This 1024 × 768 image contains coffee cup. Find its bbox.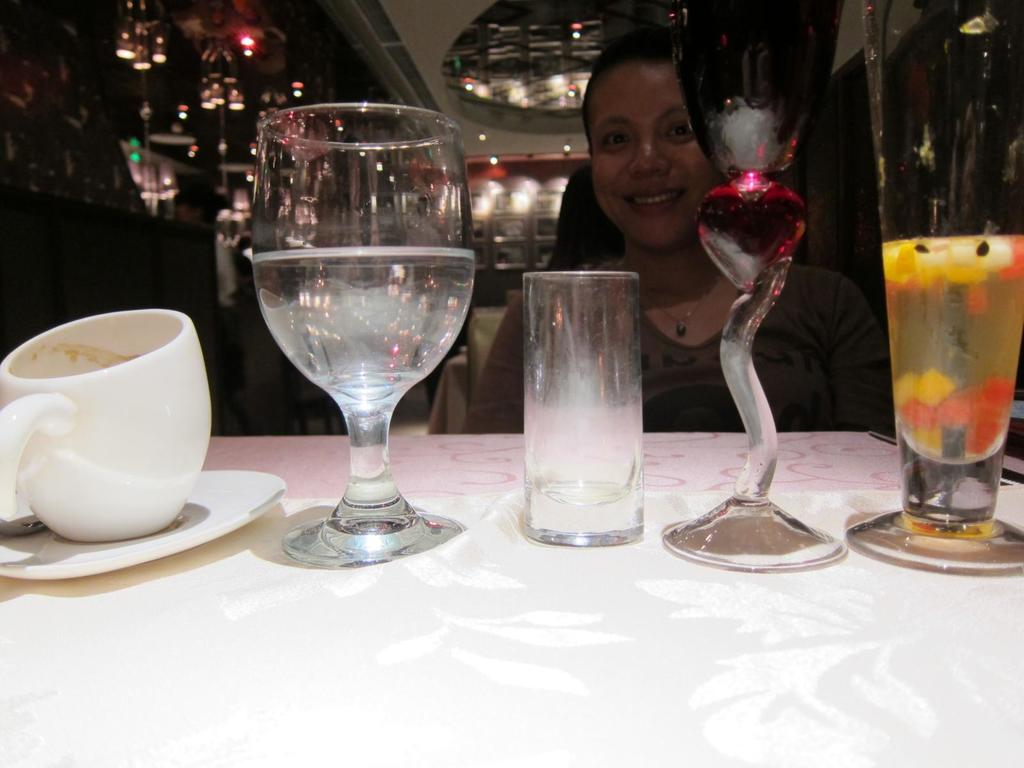
bbox=(0, 300, 214, 541).
